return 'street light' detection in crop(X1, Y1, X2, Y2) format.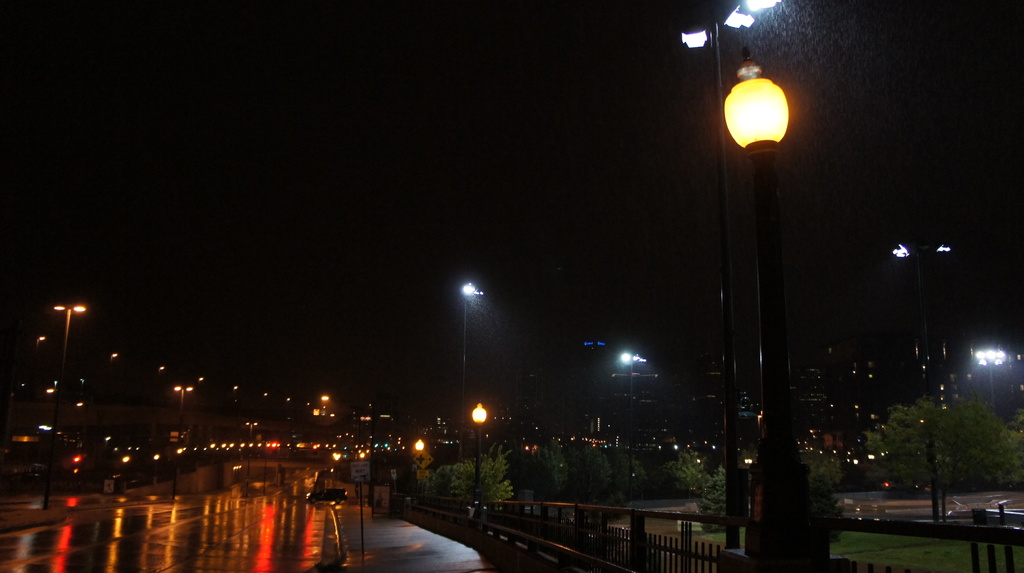
crop(470, 404, 488, 486).
